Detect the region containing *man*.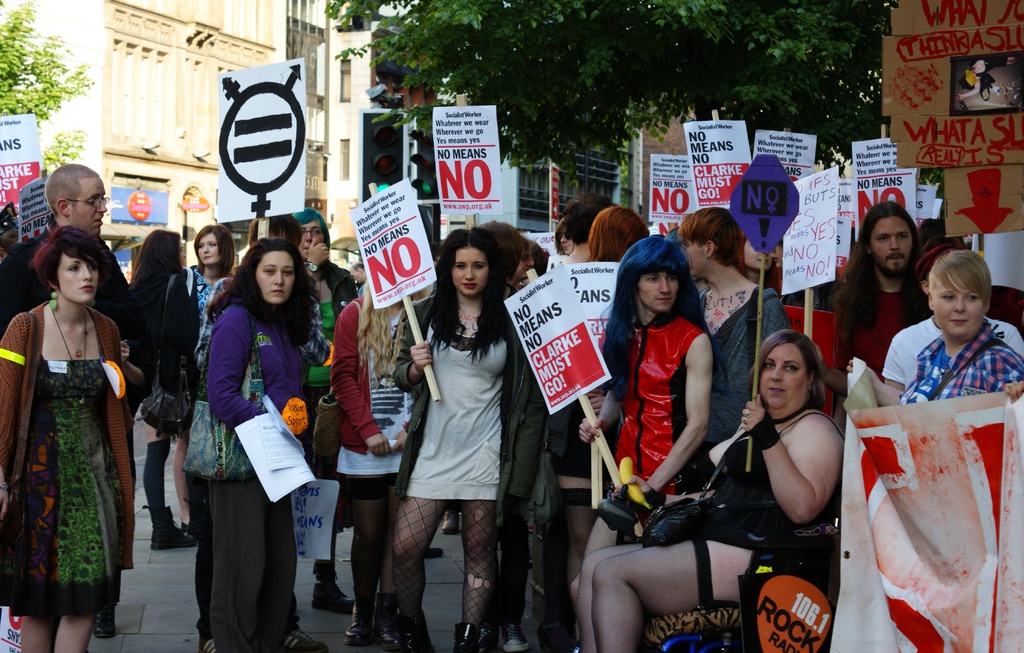
[x1=831, y1=203, x2=935, y2=435].
